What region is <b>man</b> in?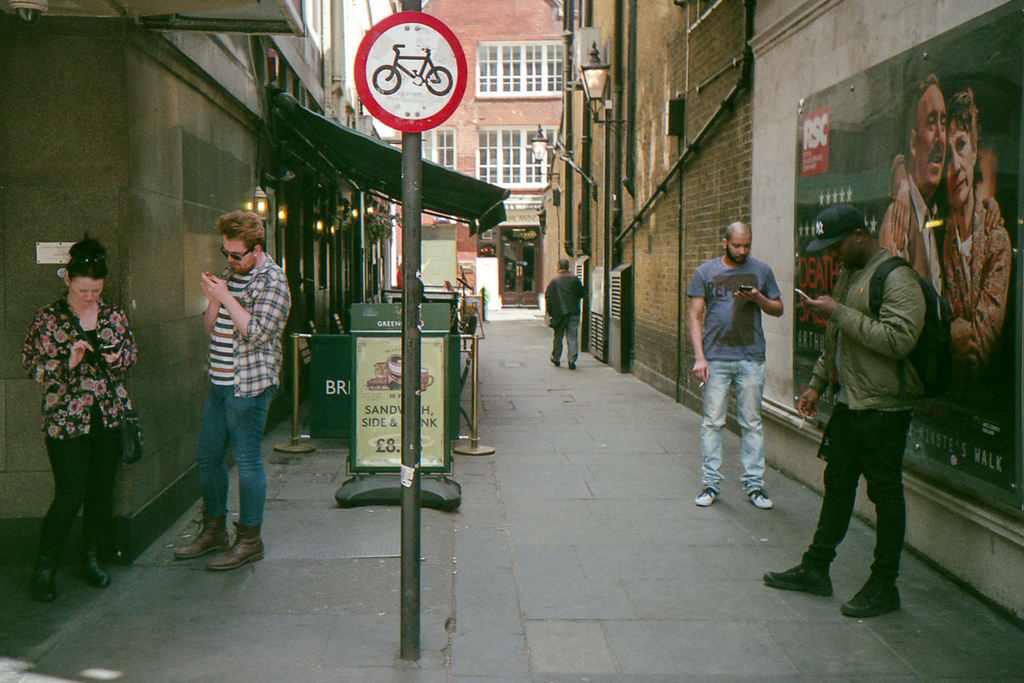
x1=762, y1=201, x2=927, y2=621.
